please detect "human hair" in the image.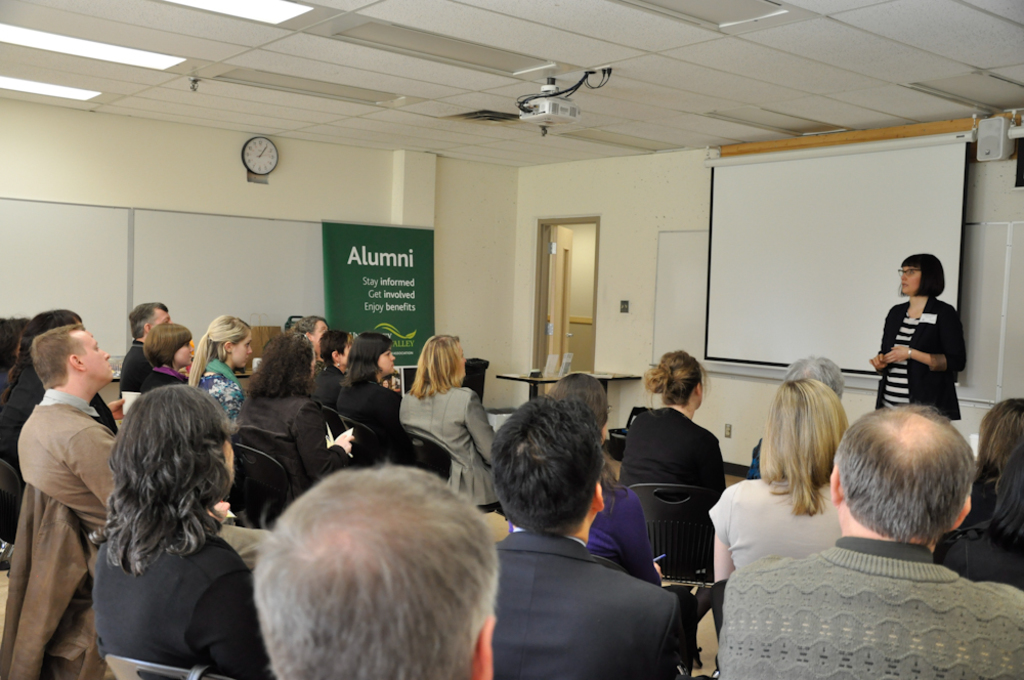
l=827, t=403, r=981, b=545.
